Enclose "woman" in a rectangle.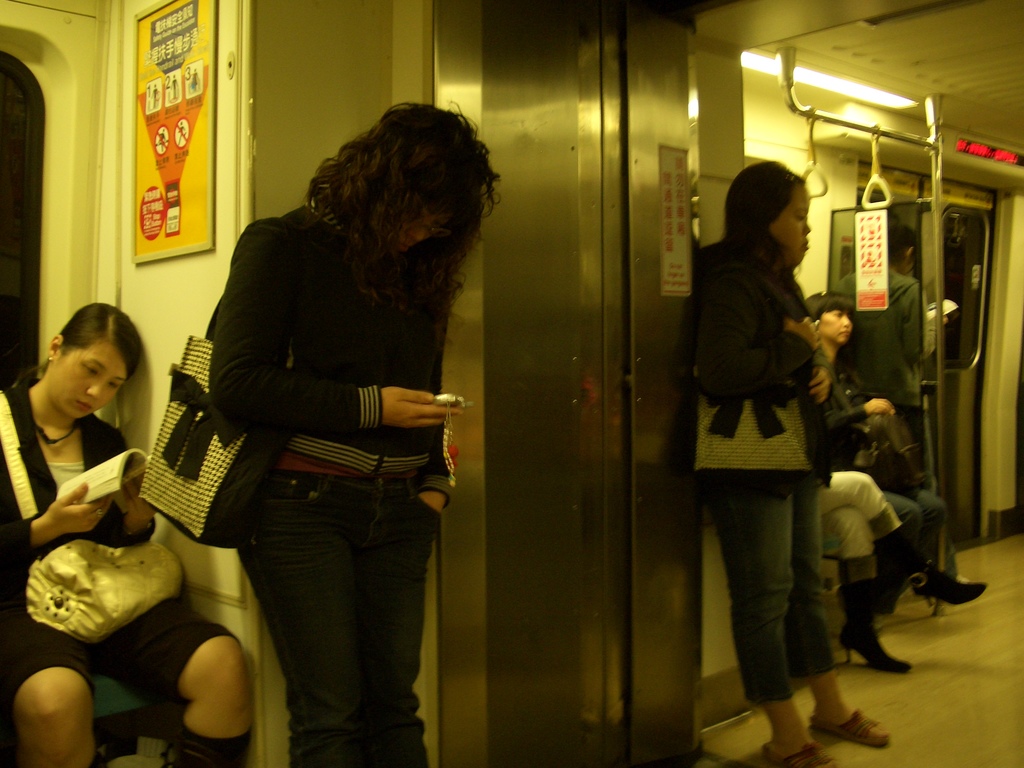
[x1=200, y1=101, x2=506, y2=767].
